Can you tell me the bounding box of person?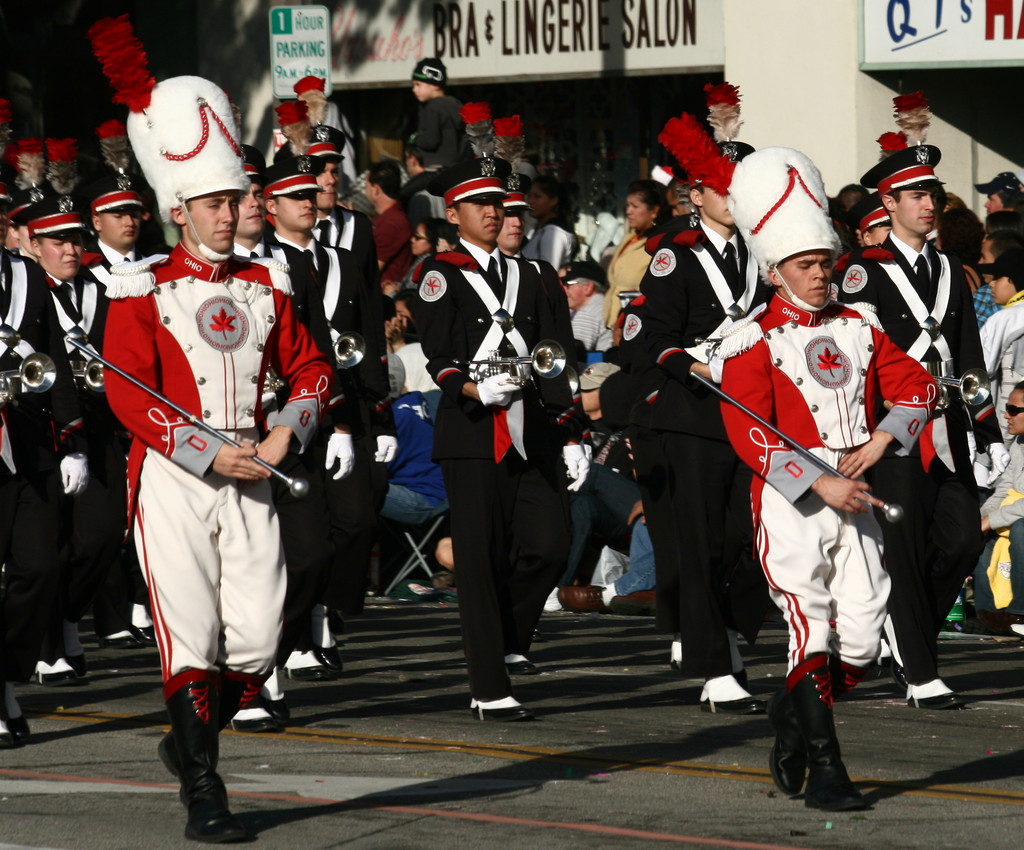
rect(832, 183, 867, 219).
